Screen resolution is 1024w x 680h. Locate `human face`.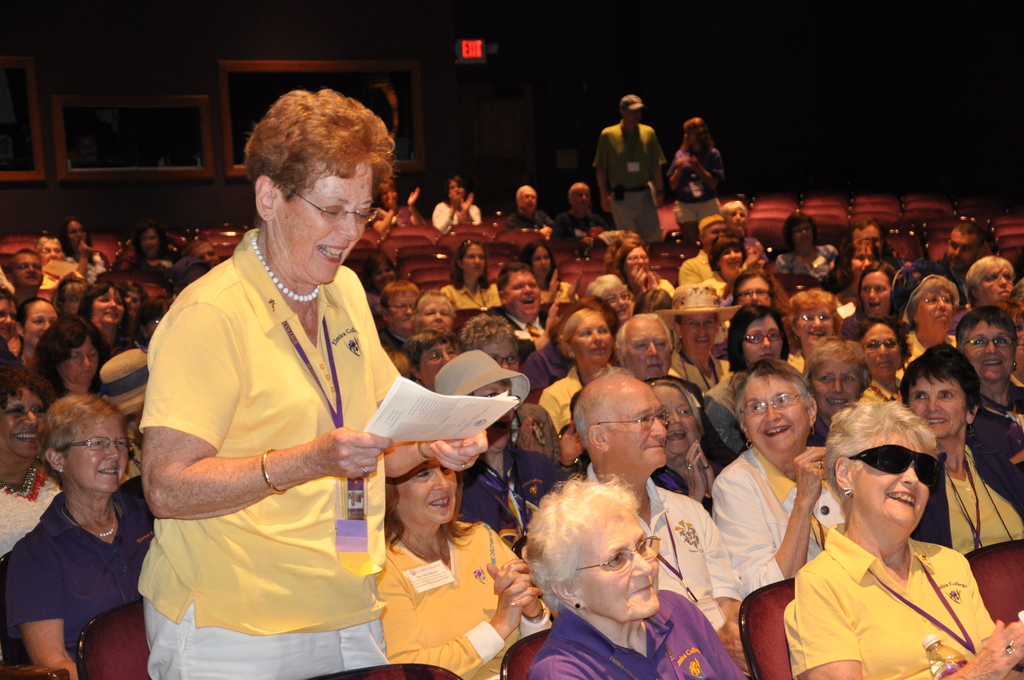
rect(124, 289, 140, 312).
